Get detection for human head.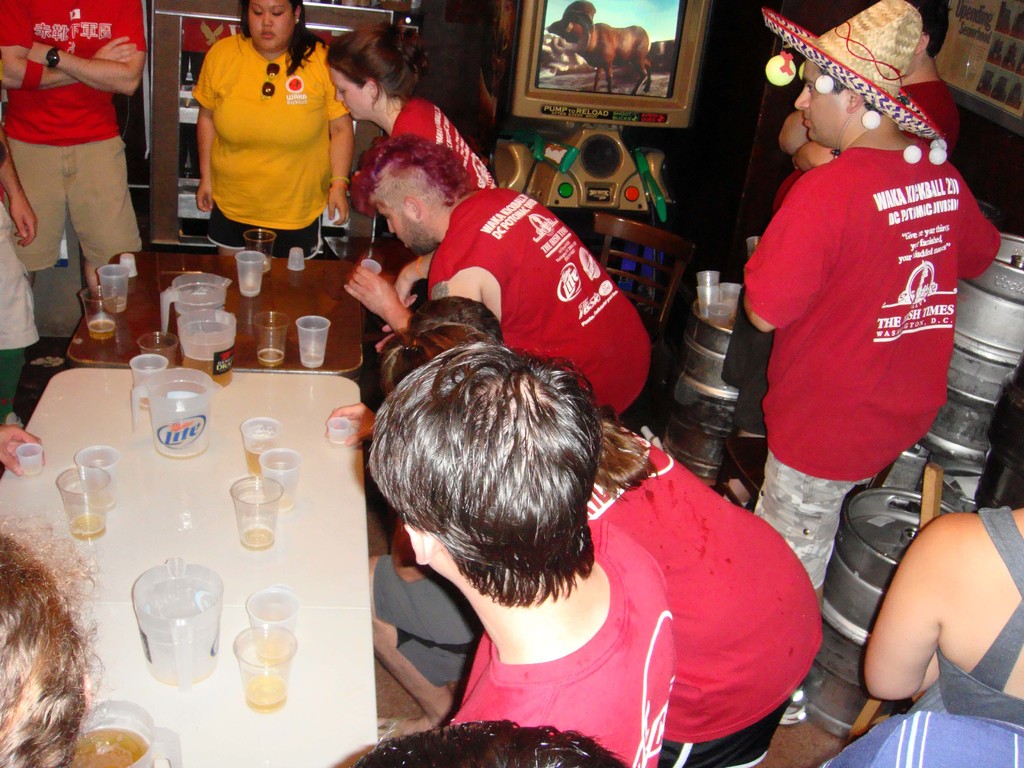
Detection: 403/298/499/337.
